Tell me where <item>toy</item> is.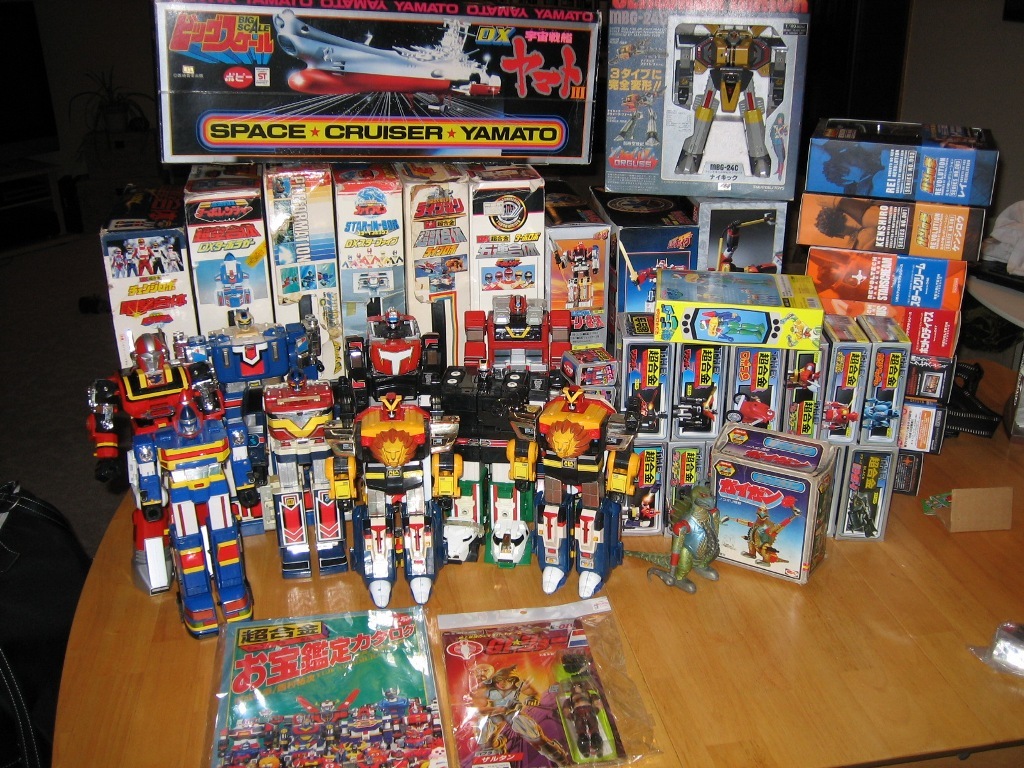
<item>toy</item> is at 123:445:182:511.
